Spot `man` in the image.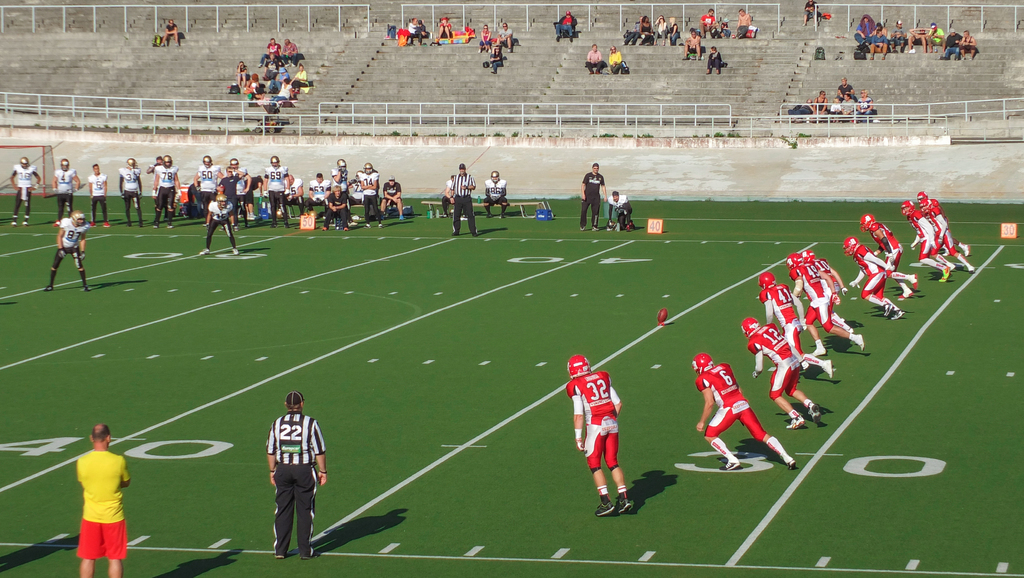
`man` found at l=699, t=7, r=717, b=38.
